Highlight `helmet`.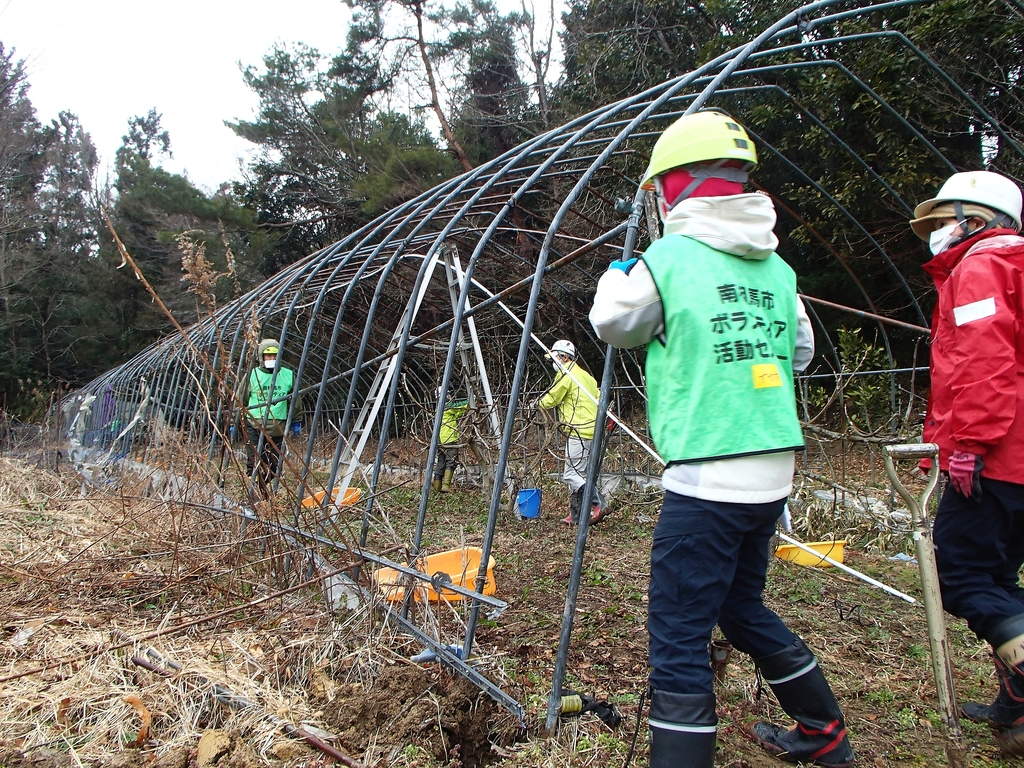
Highlighted region: (254, 339, 278, 369).
